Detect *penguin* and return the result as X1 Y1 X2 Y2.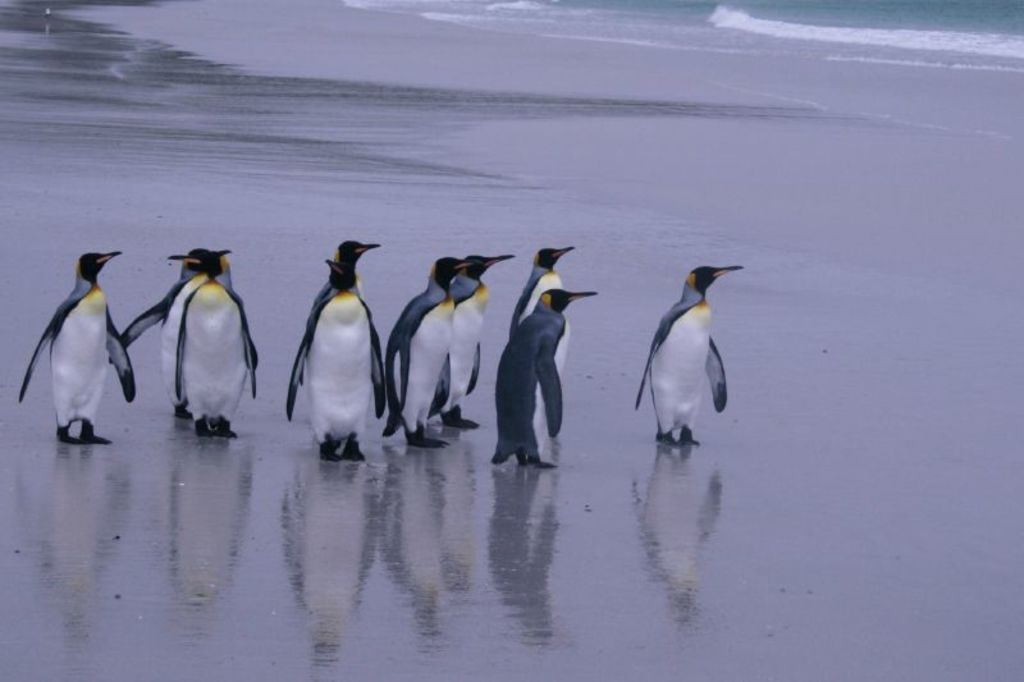
284 257 385 459.
